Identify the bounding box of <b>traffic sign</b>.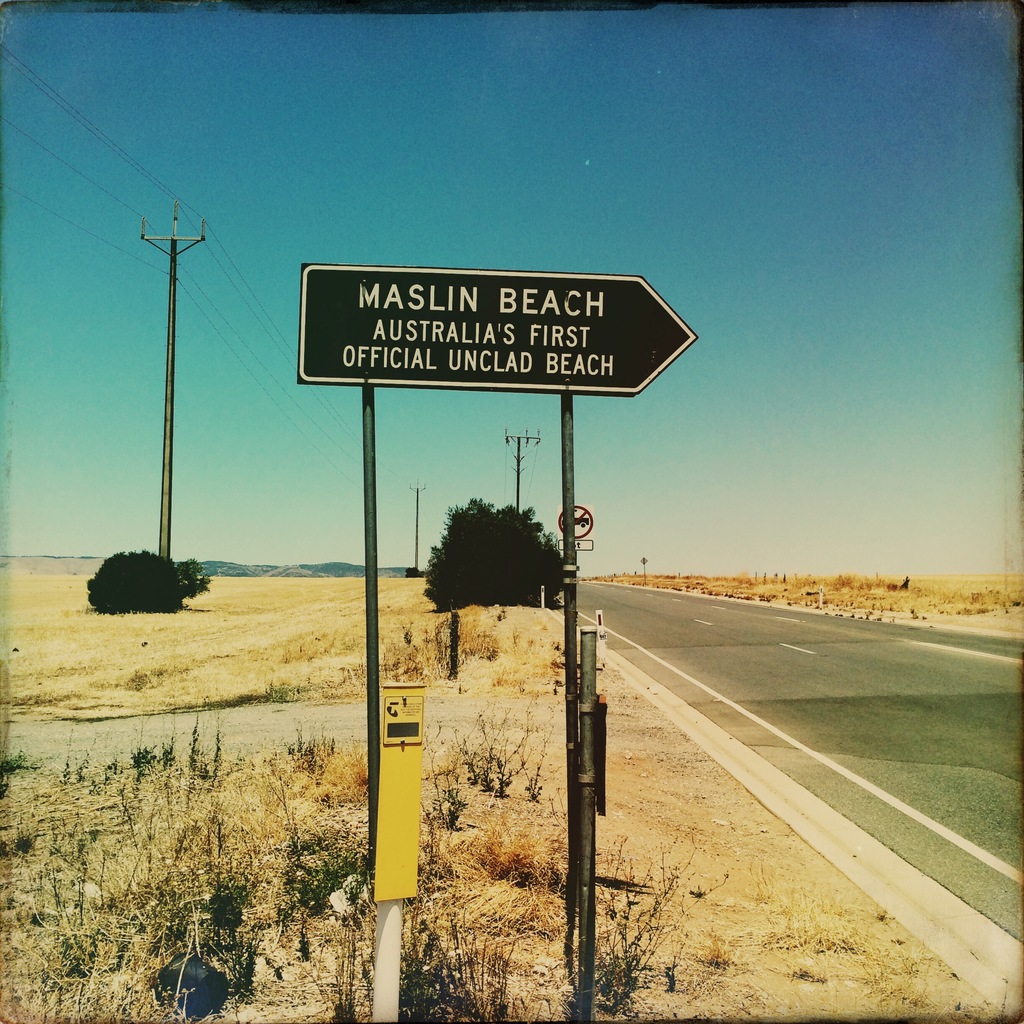
298:263:704:399.
